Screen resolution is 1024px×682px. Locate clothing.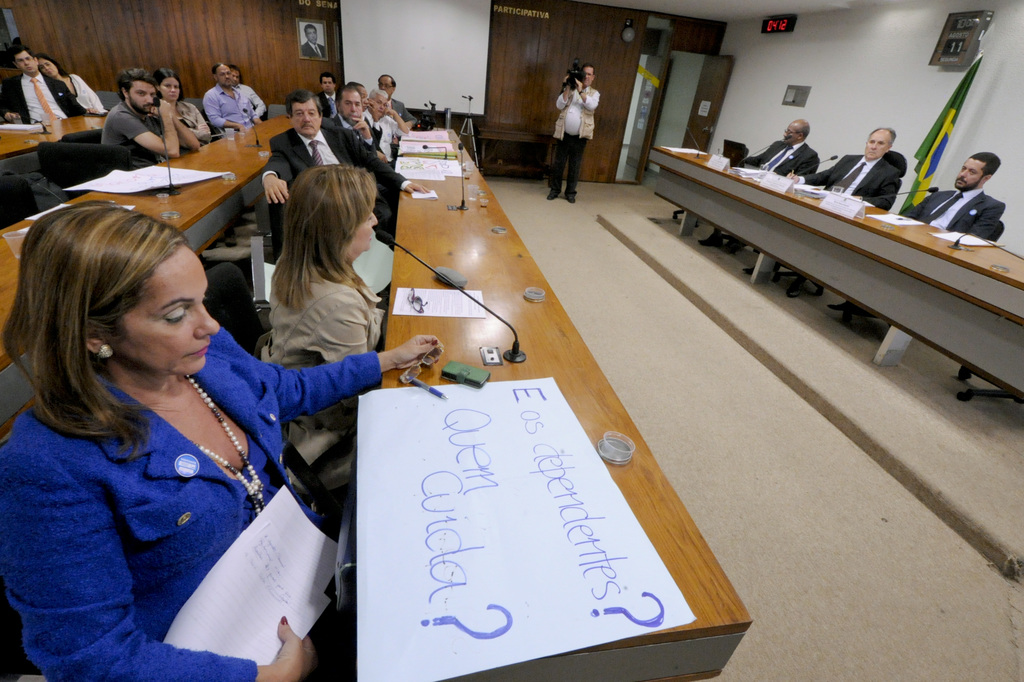
247/85/263/124.
